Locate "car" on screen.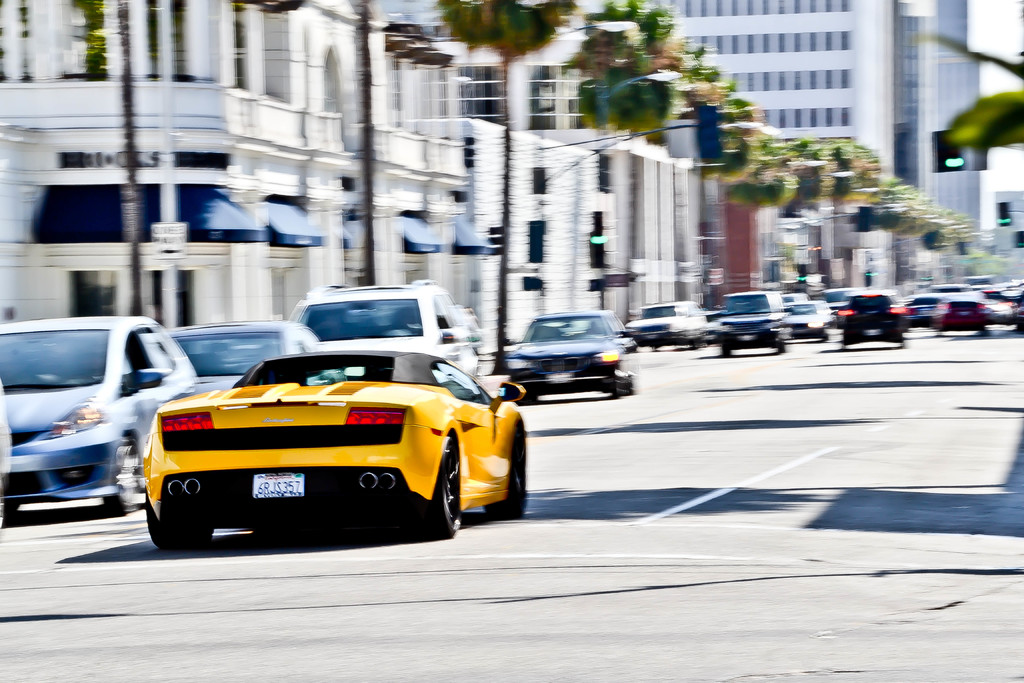
On screen at box(288, 283, 488, 383).
